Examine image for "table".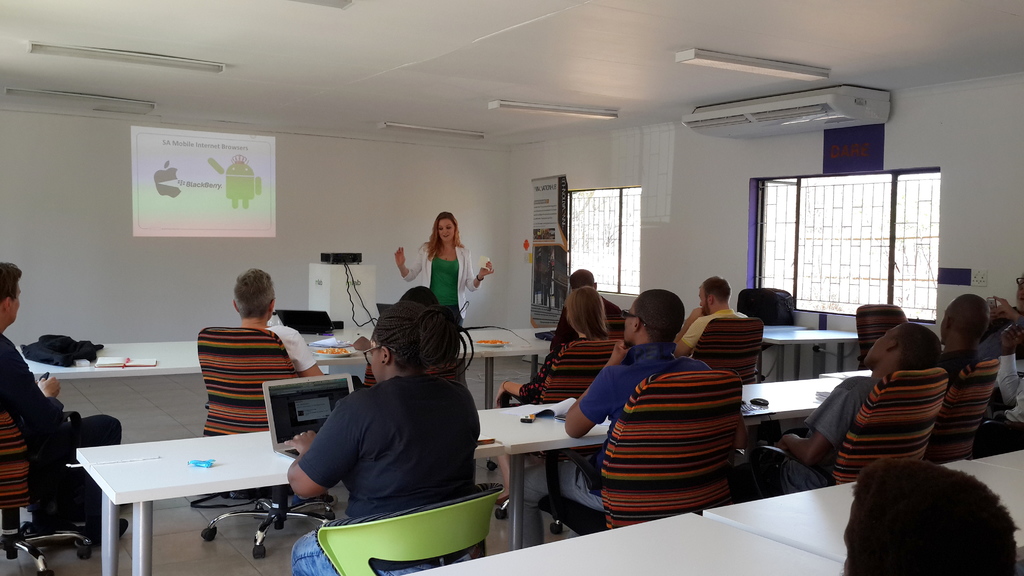
Examination result: box(10, 335, 219, 387).
